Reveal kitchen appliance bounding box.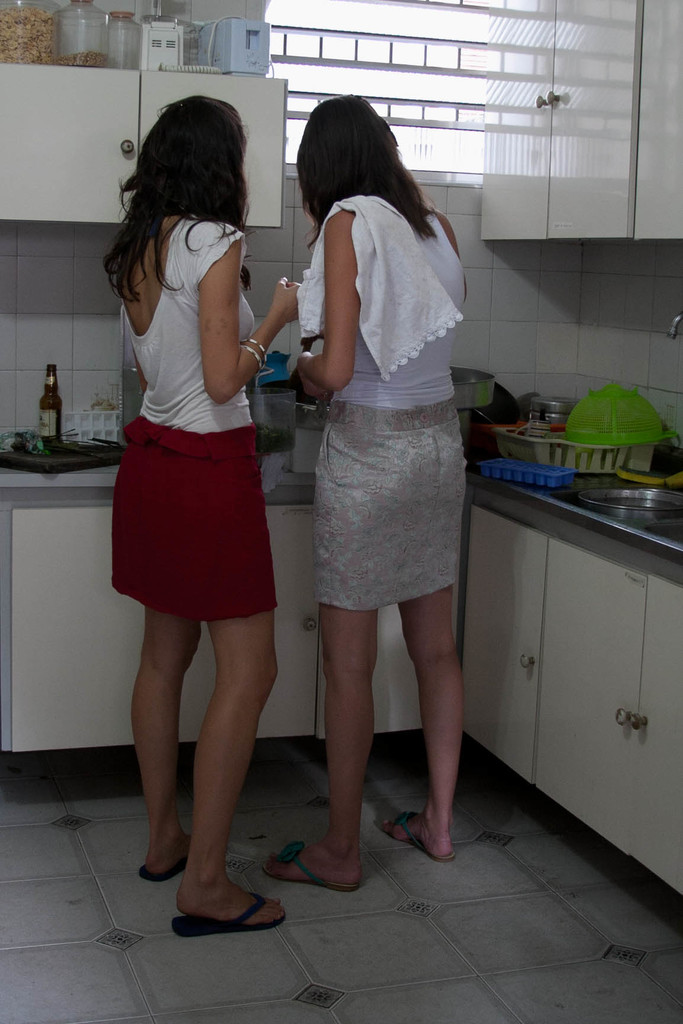
Revealed: detection(456, 365, 501, 419).
